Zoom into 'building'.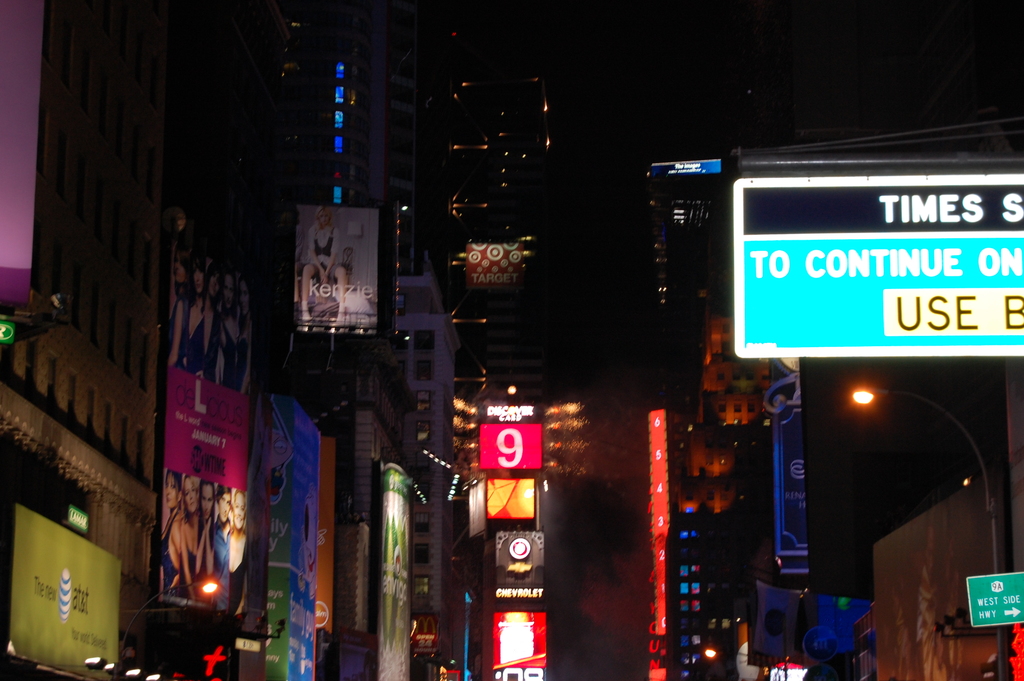
Zoom target: [392, 312, 461, 622].
